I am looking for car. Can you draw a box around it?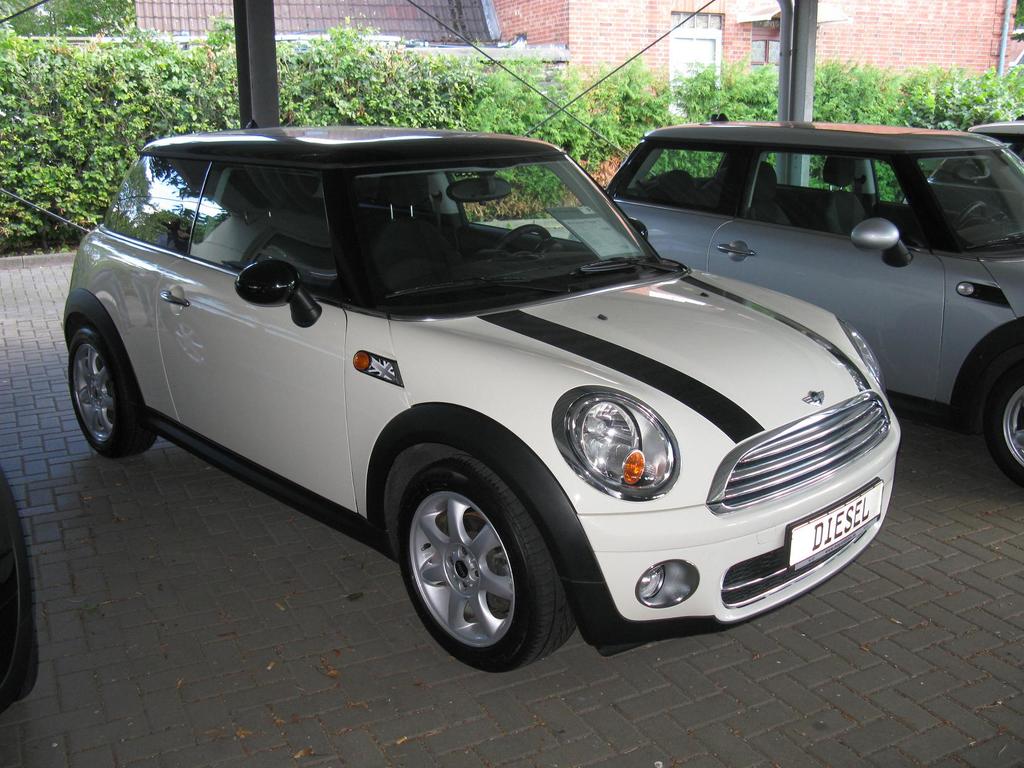
Sure, the bounding box is box=[570, 114, 1023, 487].
